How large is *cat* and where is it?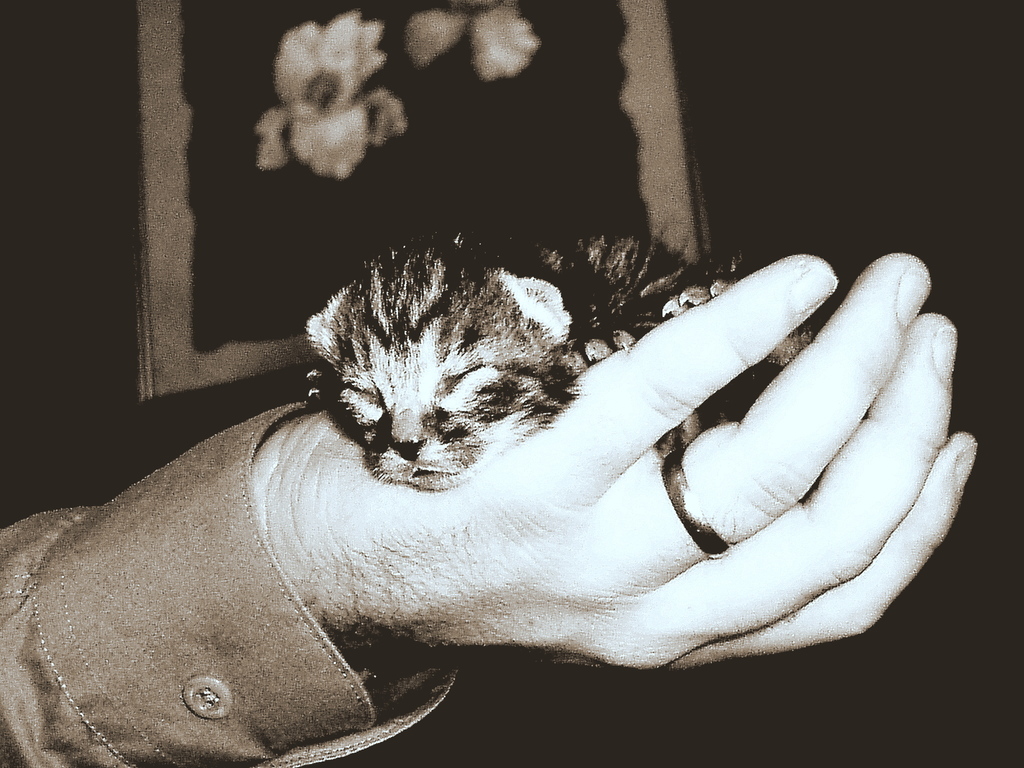
Bounding box: (301, 216, 824, 507).
